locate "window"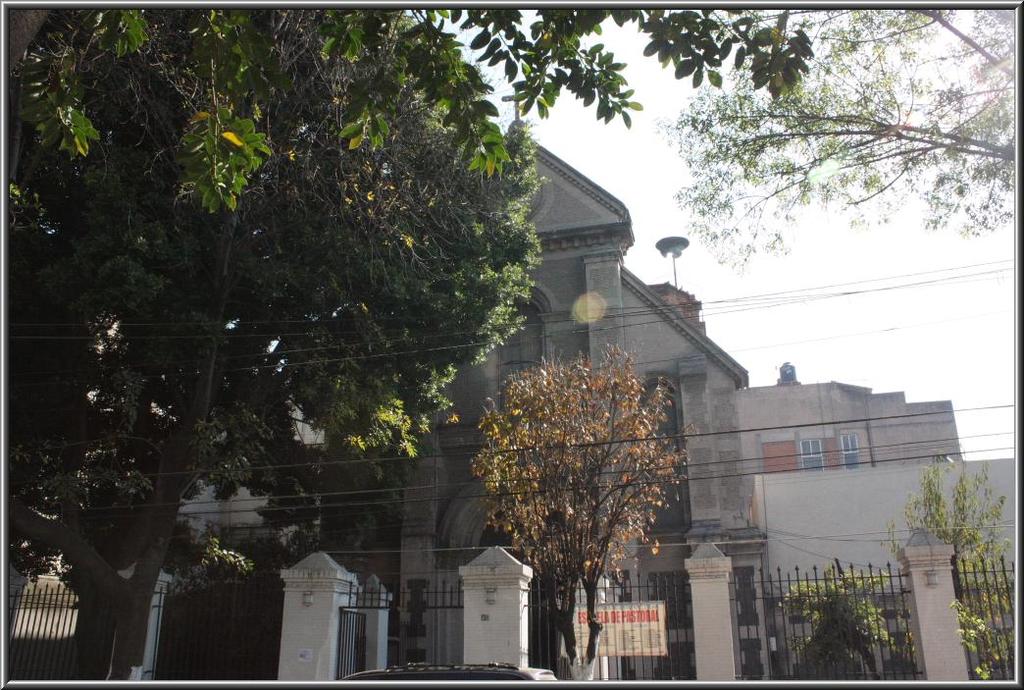
box=[799, 440, 824, 473]
